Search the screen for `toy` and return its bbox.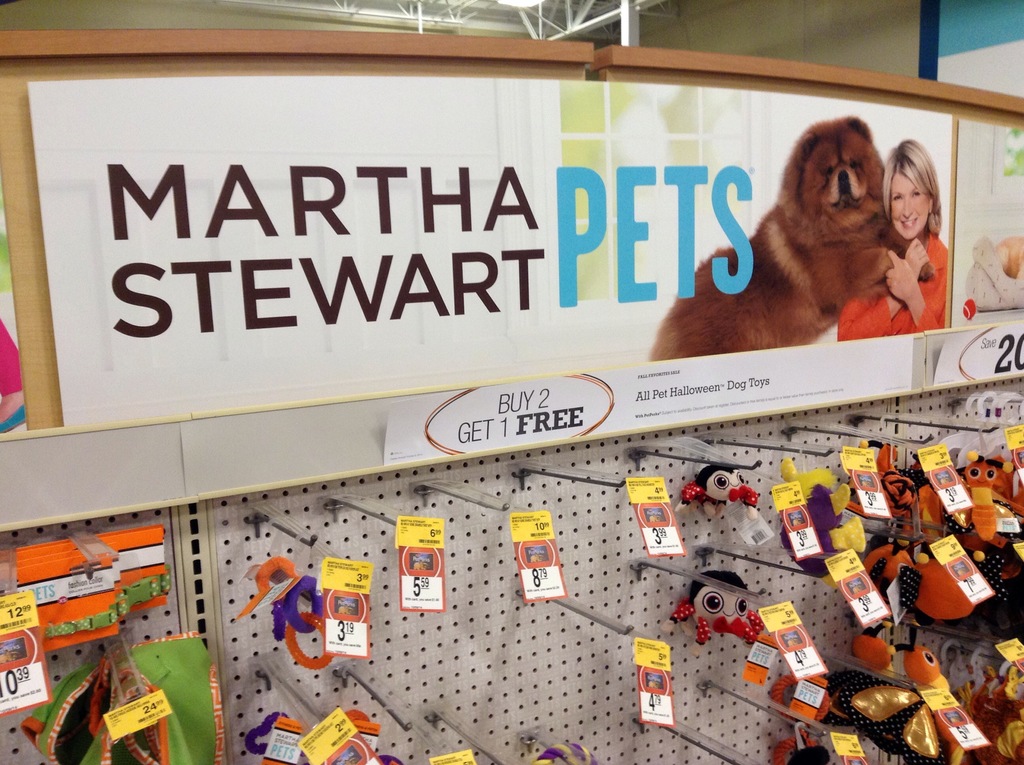
Found: BBox(963, 455, 1014, 542).
